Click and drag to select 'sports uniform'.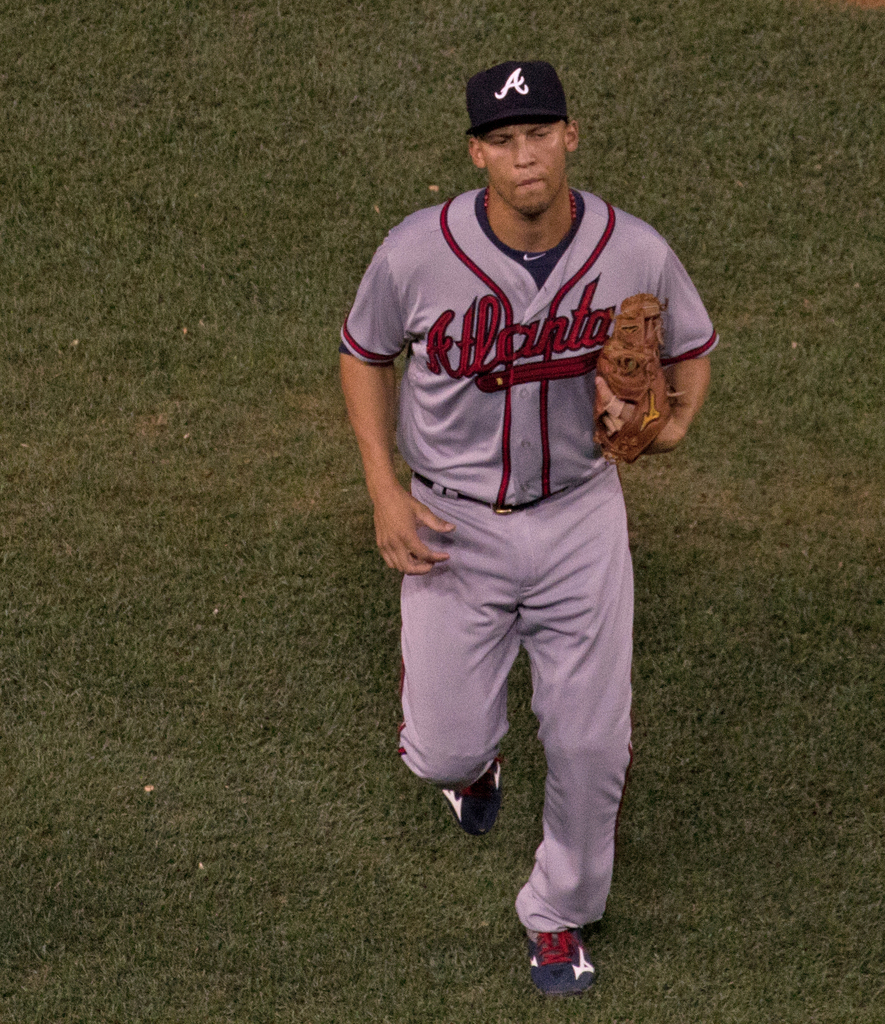
Selection: 335, 45, 738, 990.
